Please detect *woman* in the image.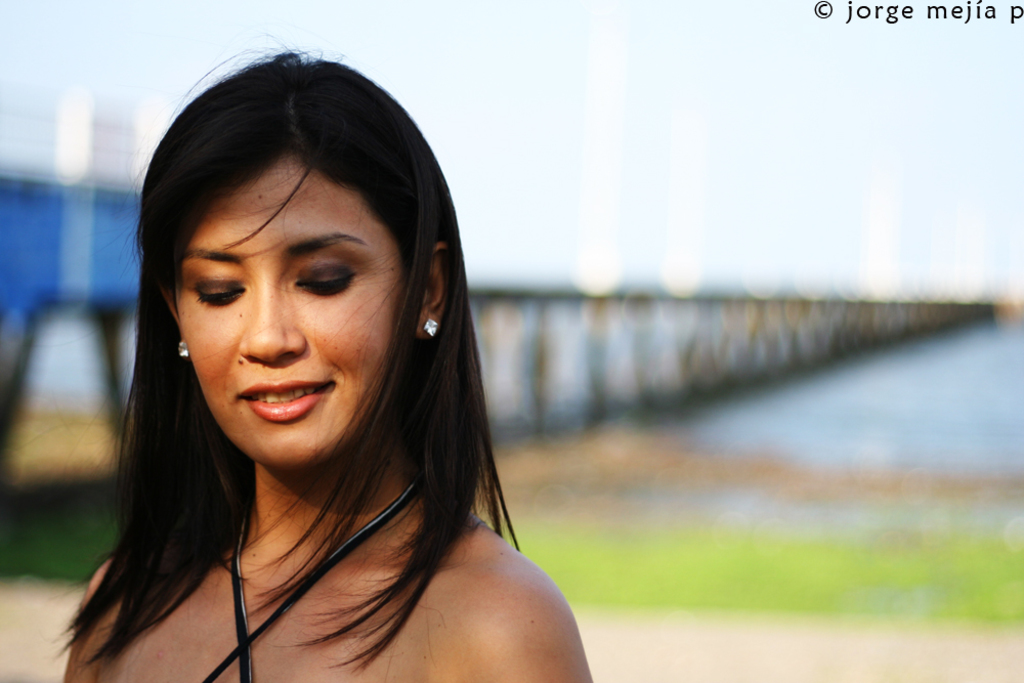
{"left": 3, "top": 56, "right": 582, "bottom": 682}.
